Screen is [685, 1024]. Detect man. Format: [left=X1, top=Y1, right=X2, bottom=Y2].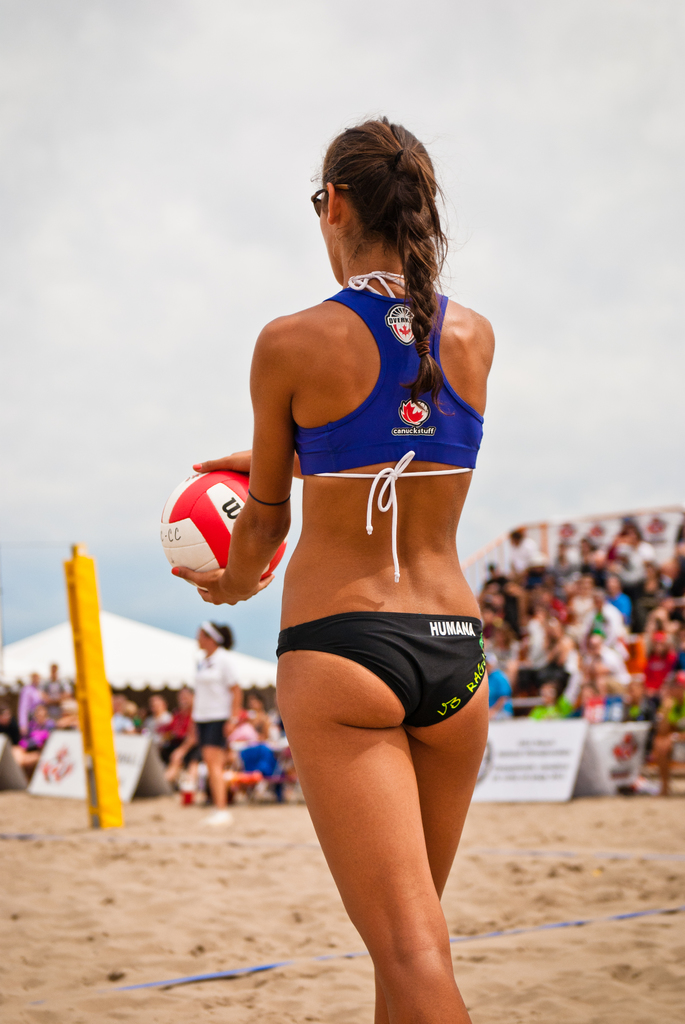
[left=158, top=683, right=200, bottom=777].
